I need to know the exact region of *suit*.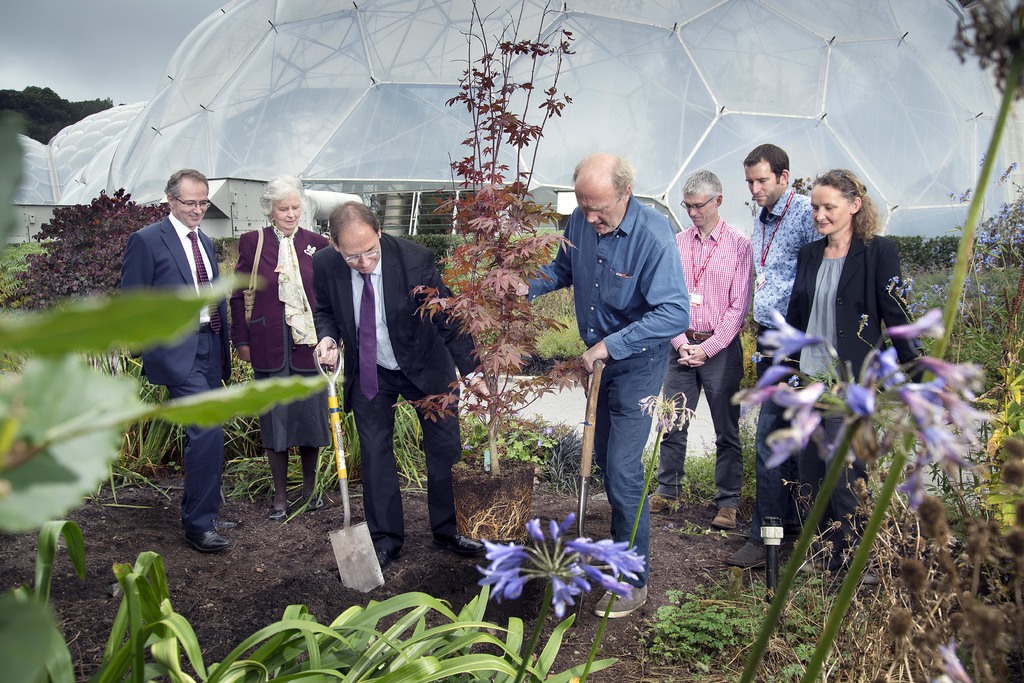
Region: bbox(115, 214, 229, 533).
